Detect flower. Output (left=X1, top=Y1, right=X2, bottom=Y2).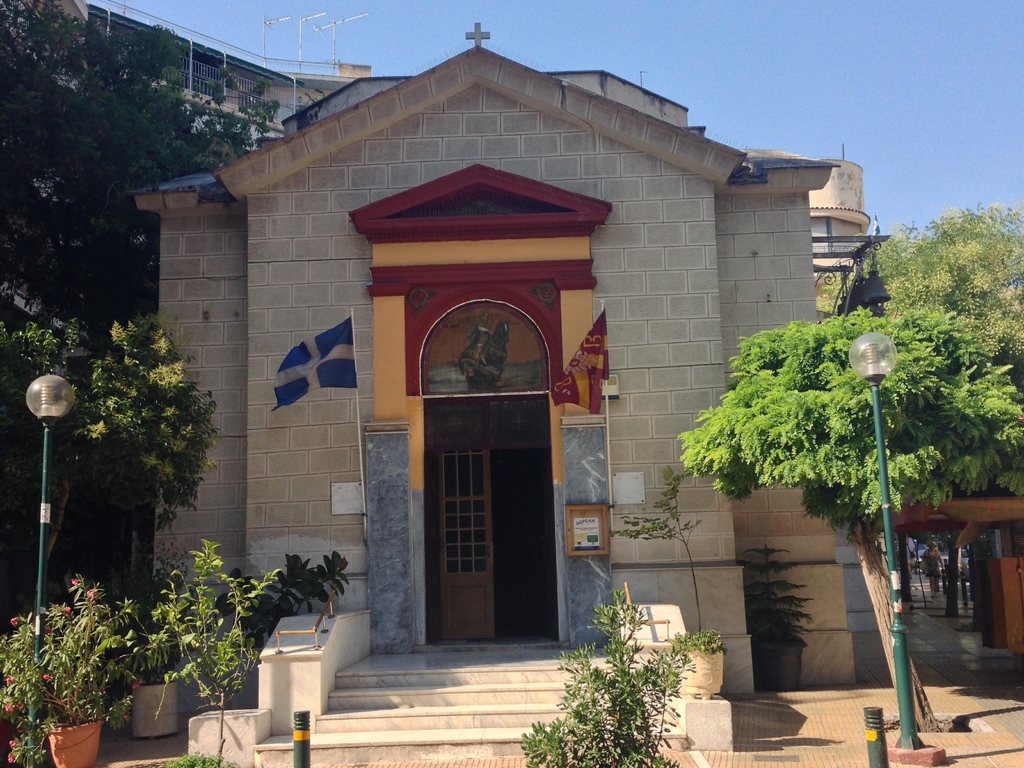
(left=9, top=616, right=20, bottom=623).
